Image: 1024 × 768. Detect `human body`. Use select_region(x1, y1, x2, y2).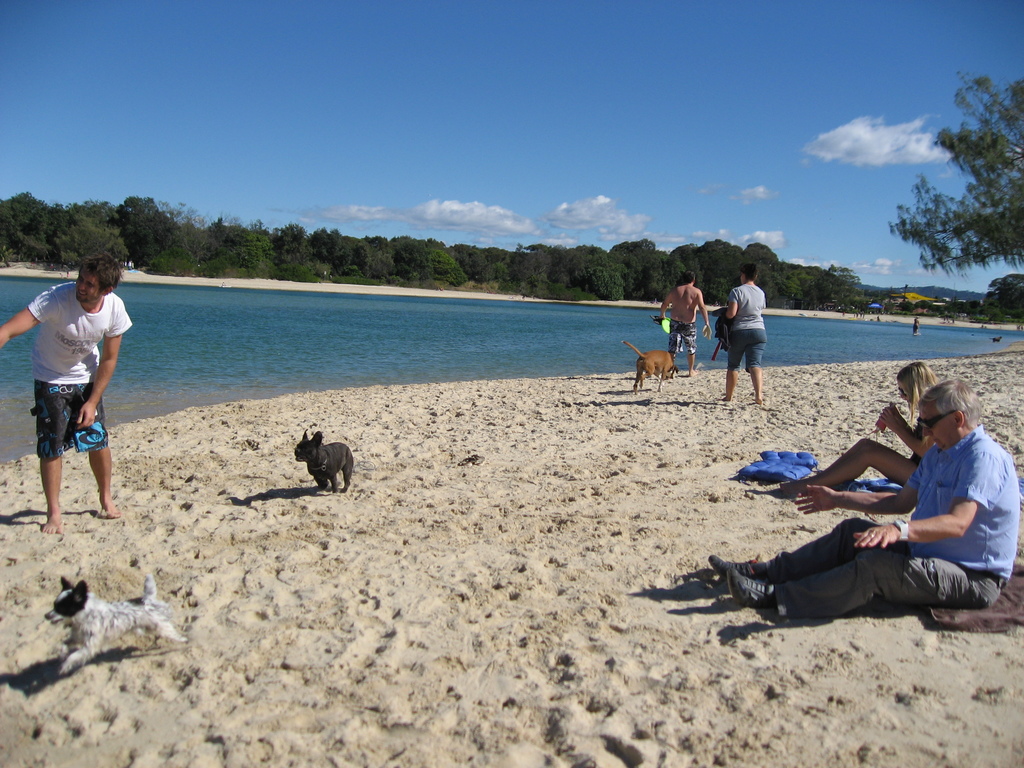
select_region(719, 279, 768, 403).
